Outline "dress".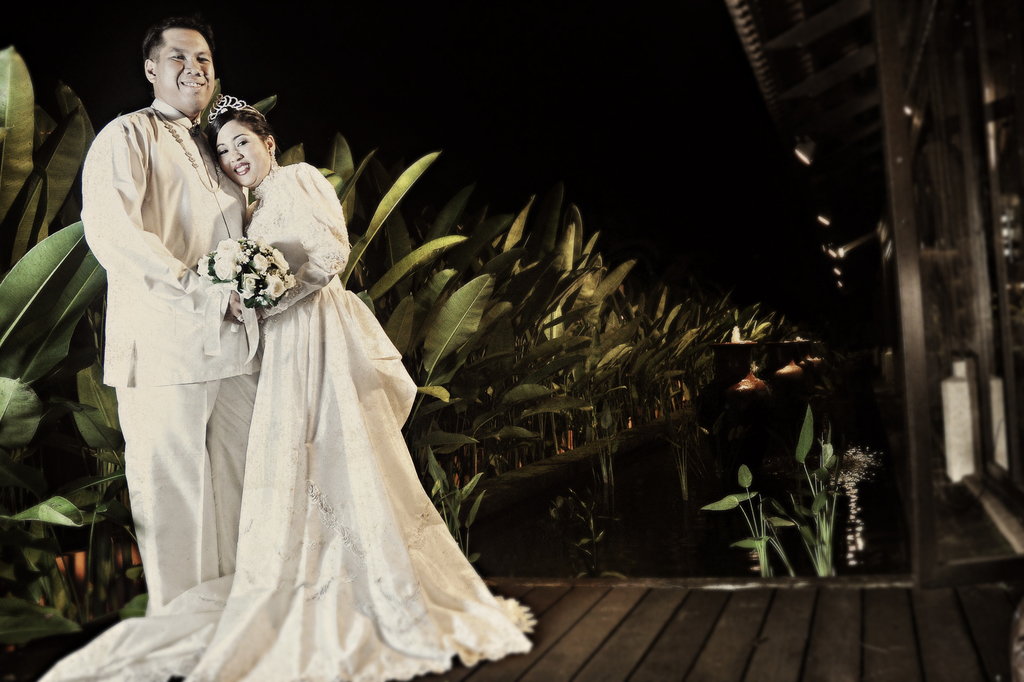
Outline: bbox(39, 159, 534, 681).
